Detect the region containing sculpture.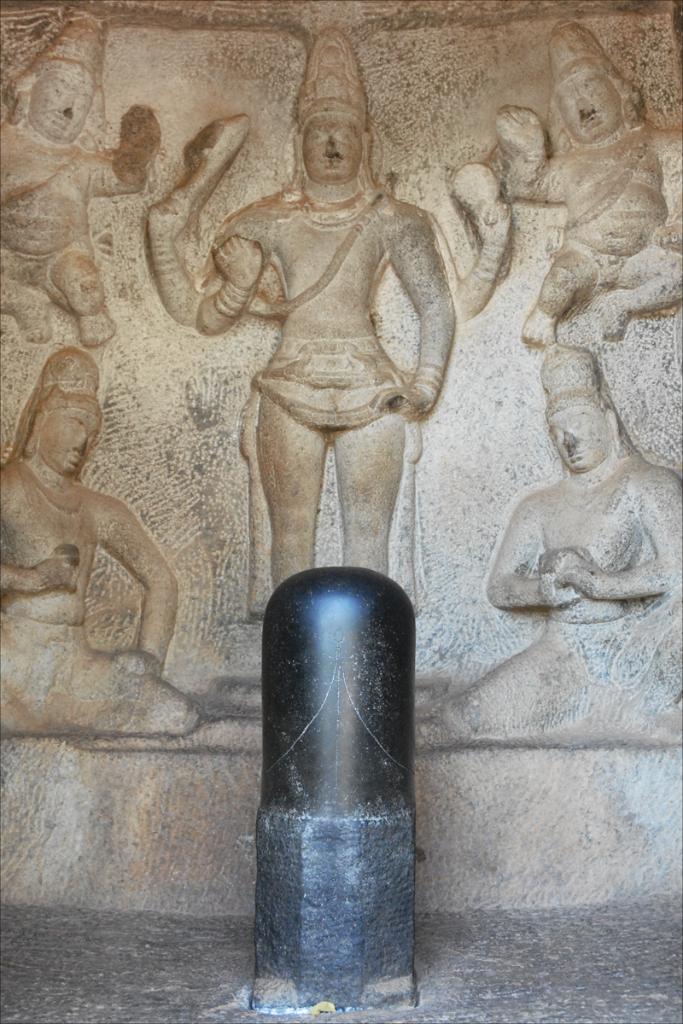
box=[475, 15, 682, 364].
